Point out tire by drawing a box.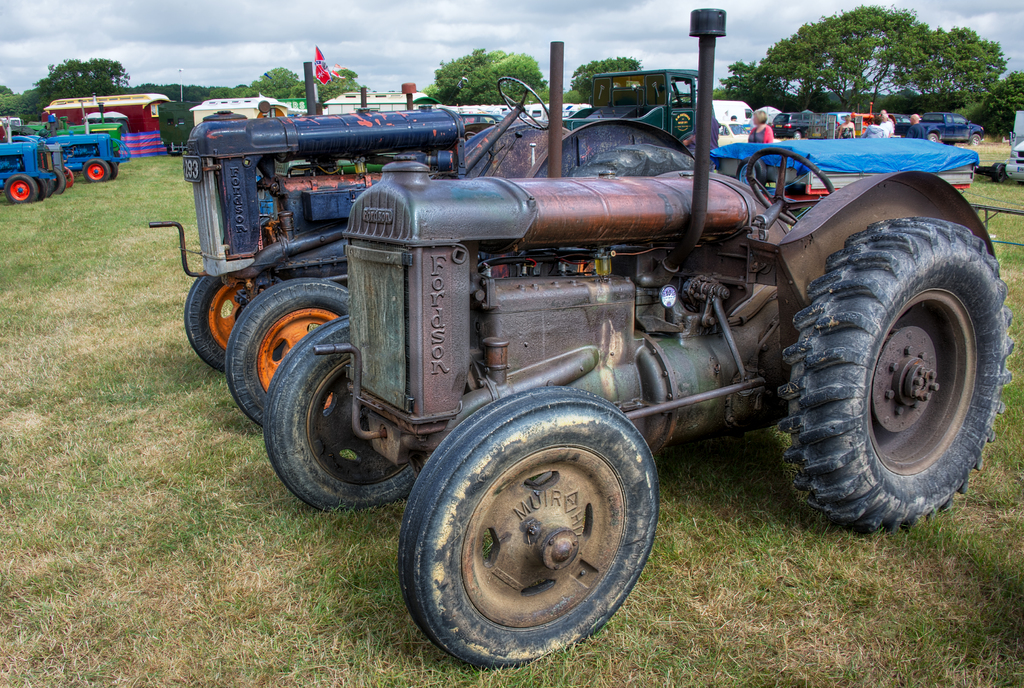
(left=5, top=175, right=36, bottom=210).
